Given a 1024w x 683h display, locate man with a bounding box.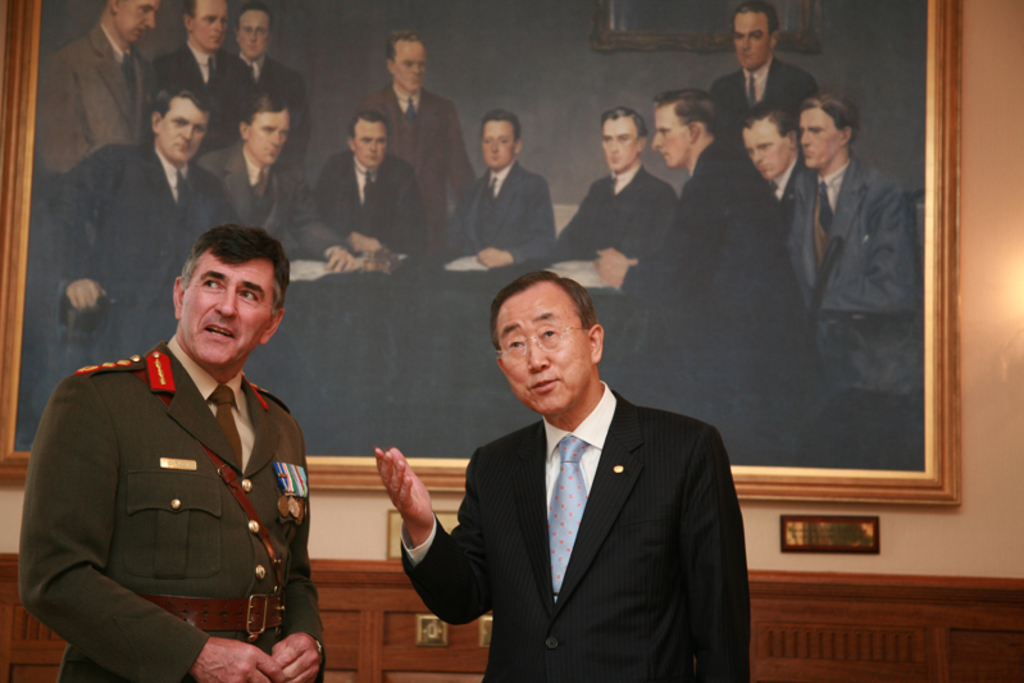
Located: (x1=36, y1=0, x2=164, y2=174).
